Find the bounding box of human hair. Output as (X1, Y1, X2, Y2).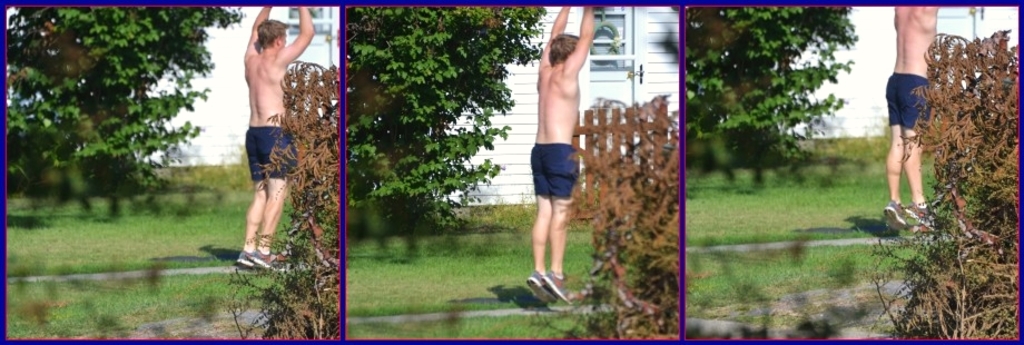
(258, 20, 289, 50).
